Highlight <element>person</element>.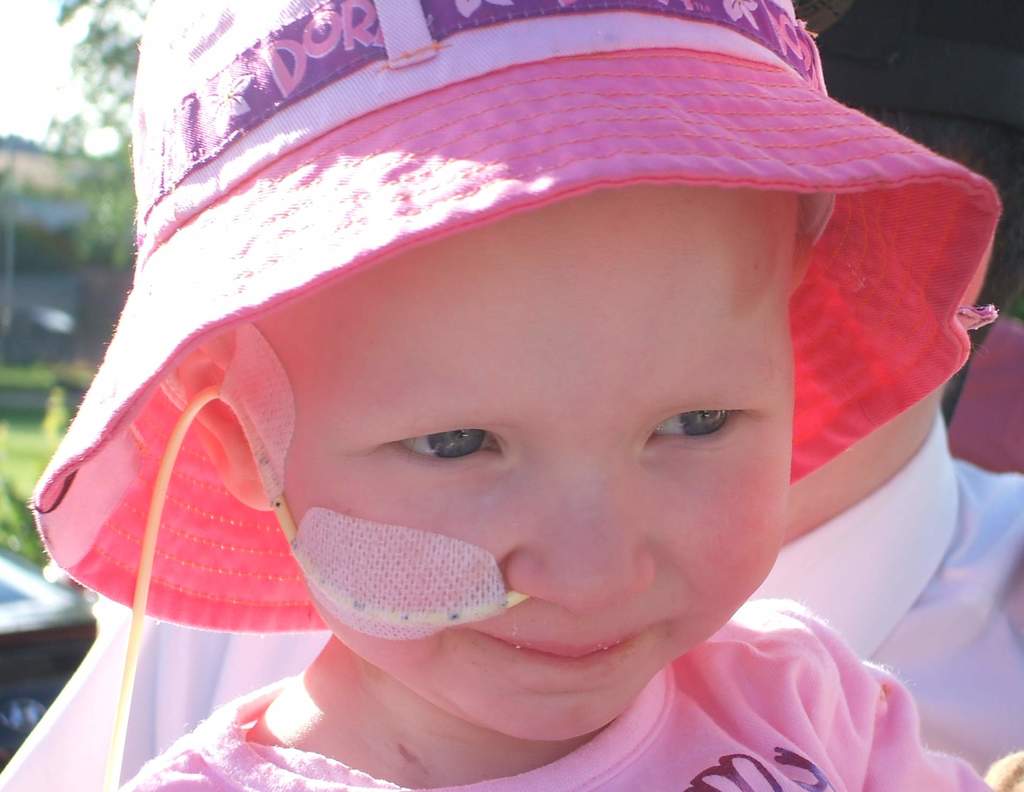
Highlighted region: rect(0, 0, 1023, 791).
